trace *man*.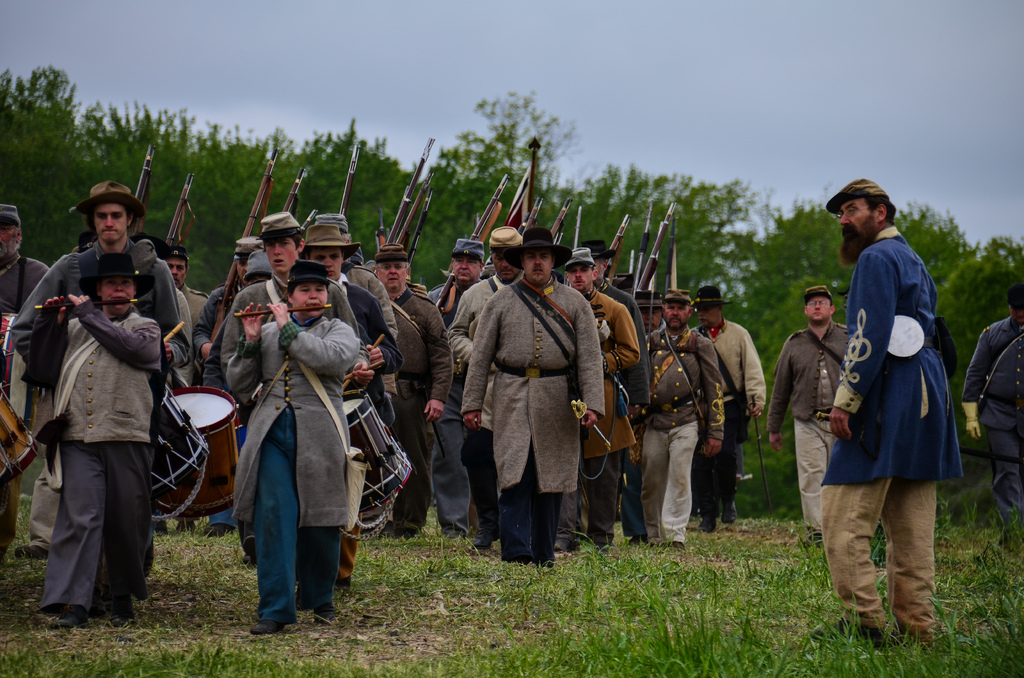
Traced to box(427, 238, 499, 529).
